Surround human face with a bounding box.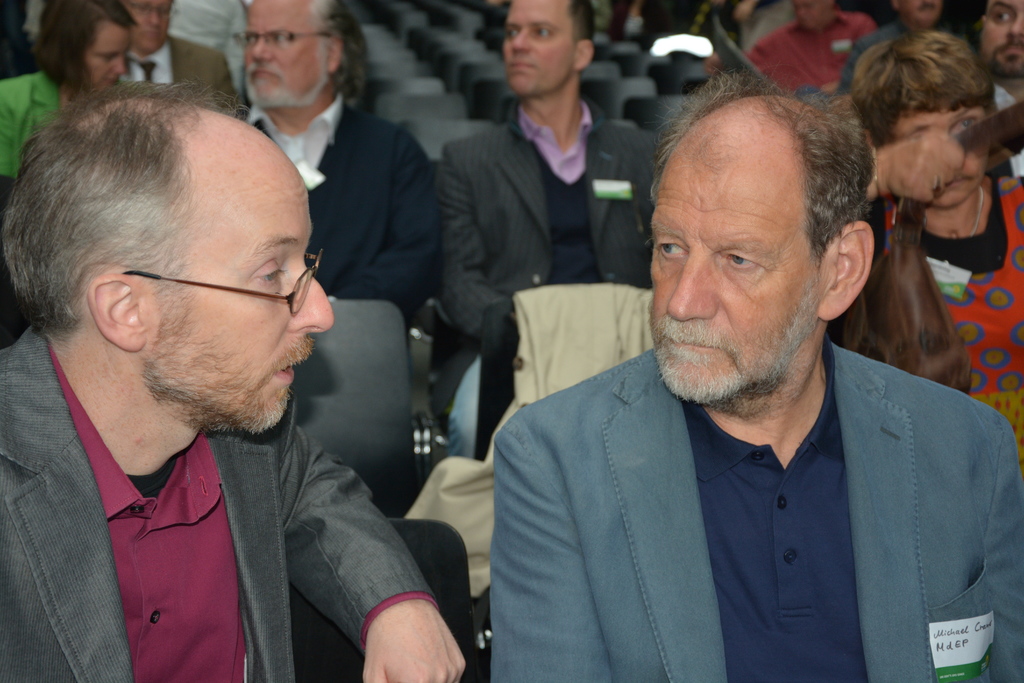
x1=897, y1=0, x2=943, y2=22.
